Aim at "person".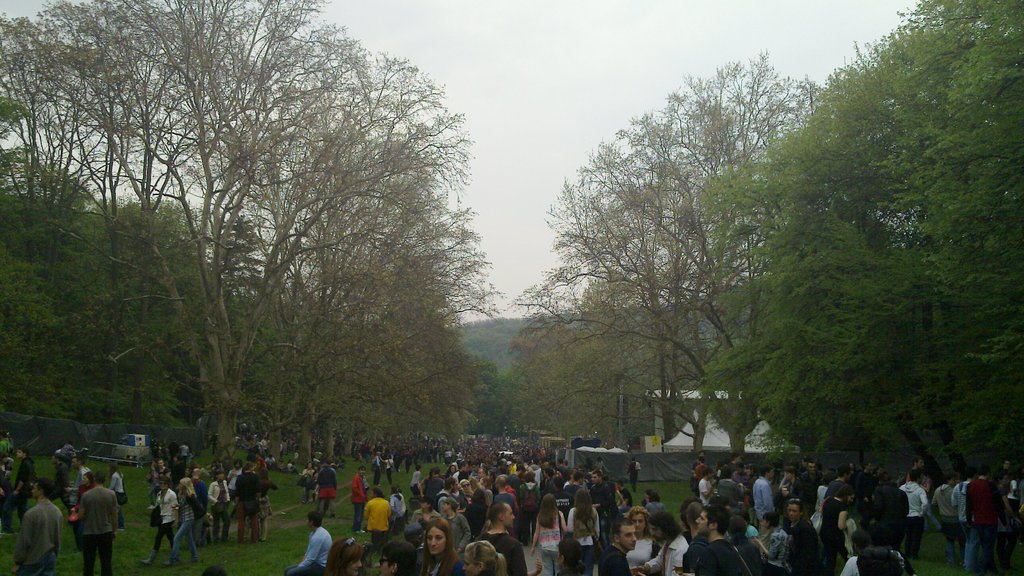
Aimed at (234, 459, 264, 539).
